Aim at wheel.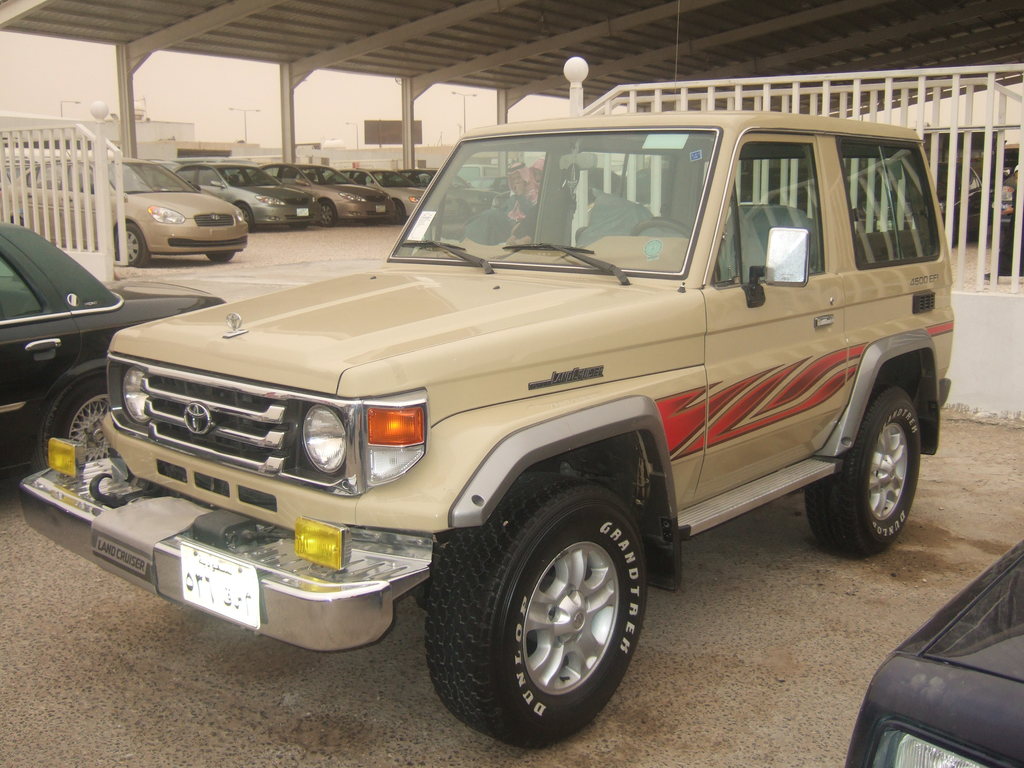
Aimed at 426, 468, 648, 749.
